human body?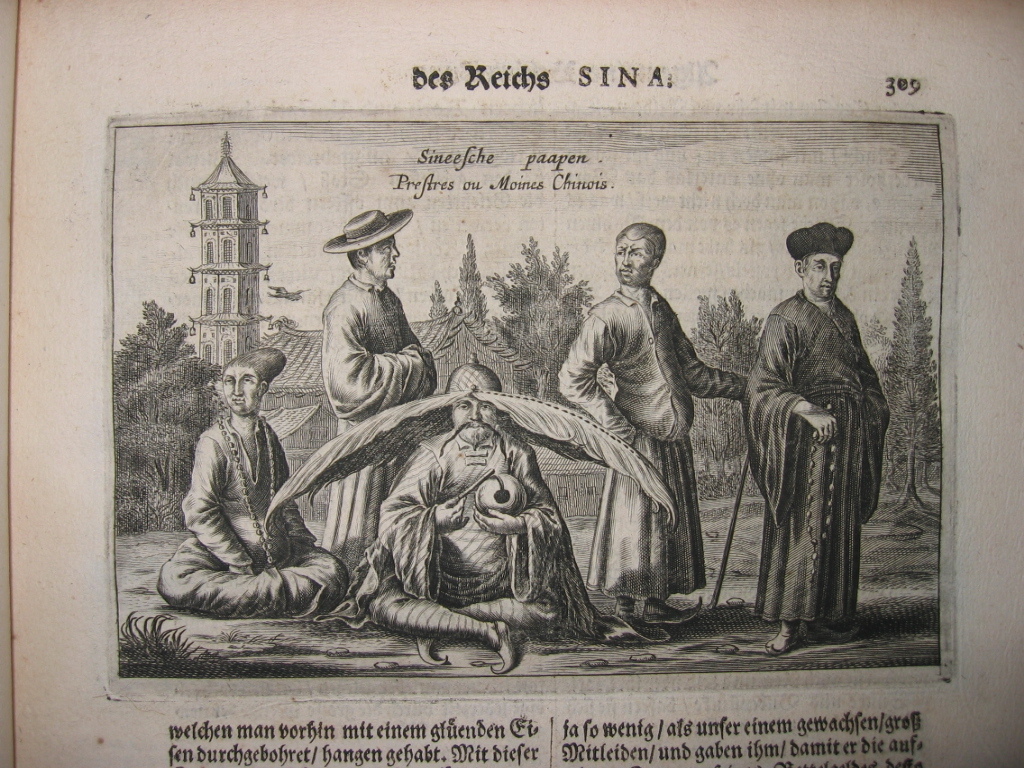
rect(153, 339, 356, 626)
